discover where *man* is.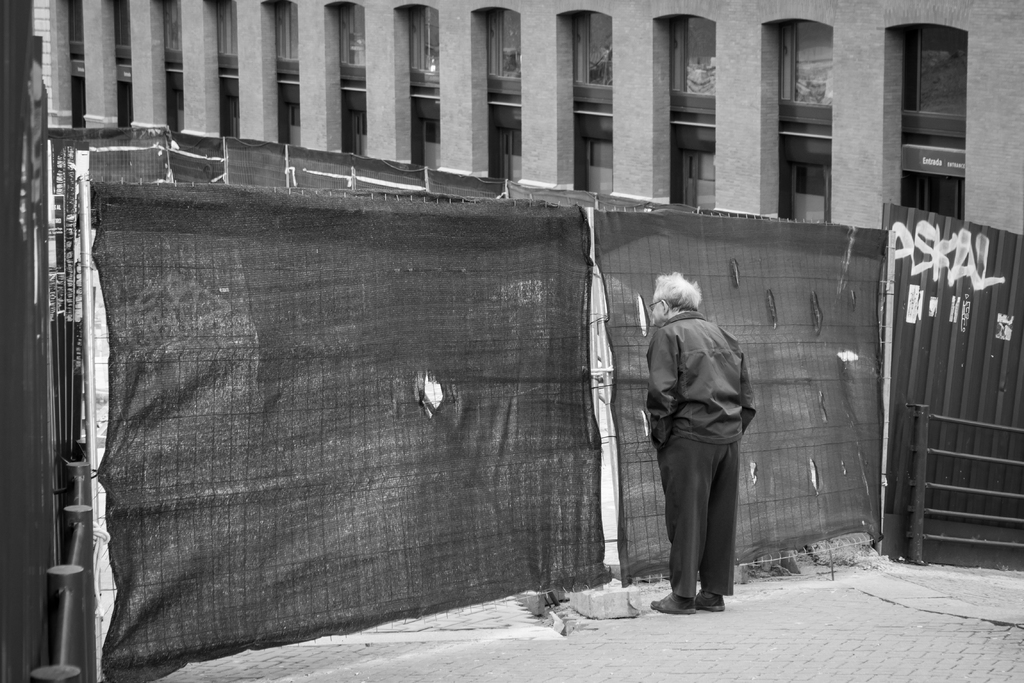
Discovered at (left=643, top=274, right=764, bottom=614).
